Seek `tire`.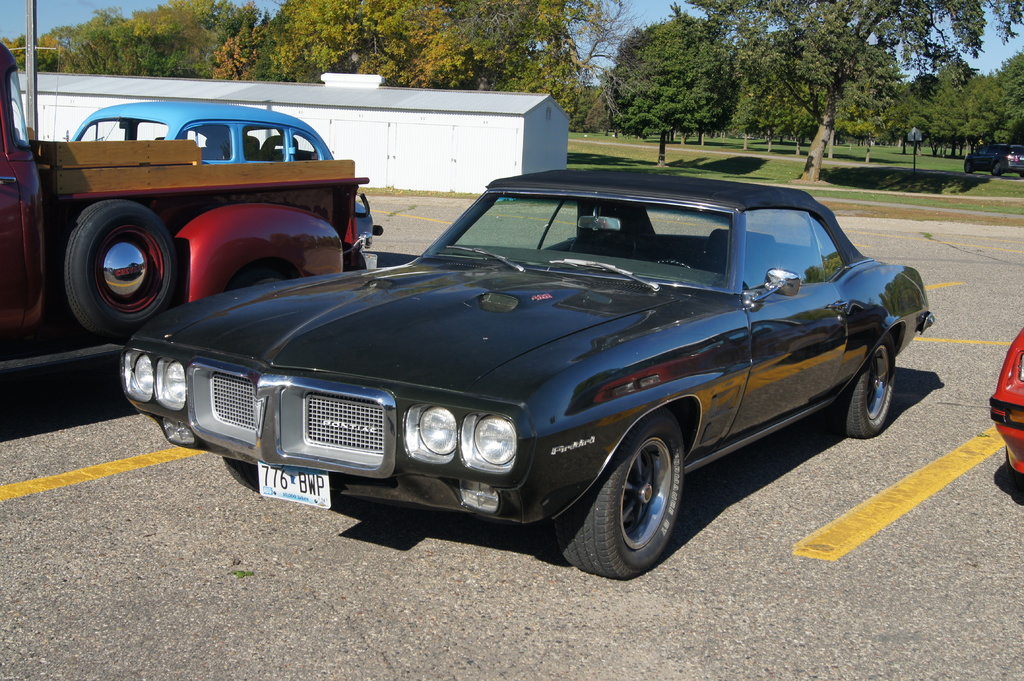
(left=1017, top=171, right=1023, bottom=179).
